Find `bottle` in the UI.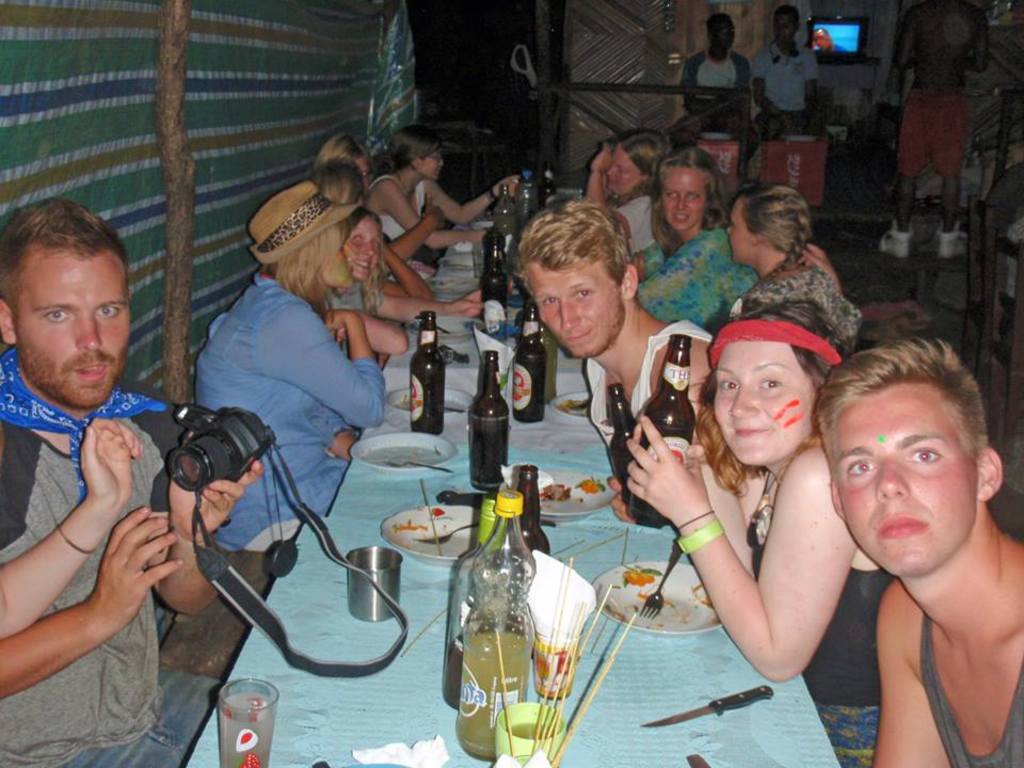
UI element at (469,350,511,490).
